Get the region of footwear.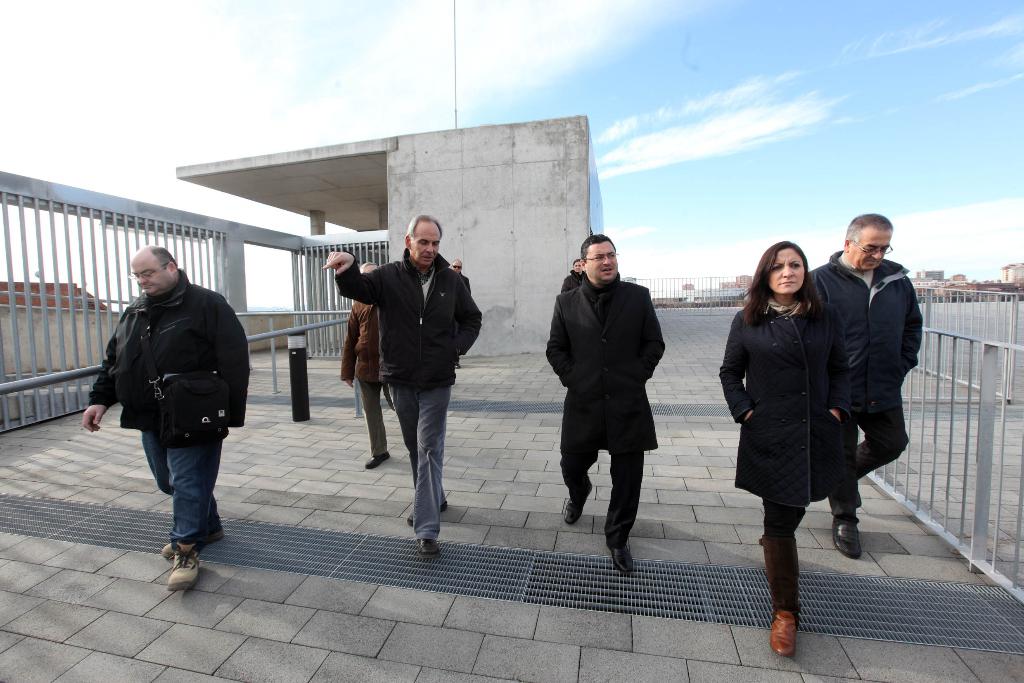
x1=408, y1=500, x2=451, y2=532.
